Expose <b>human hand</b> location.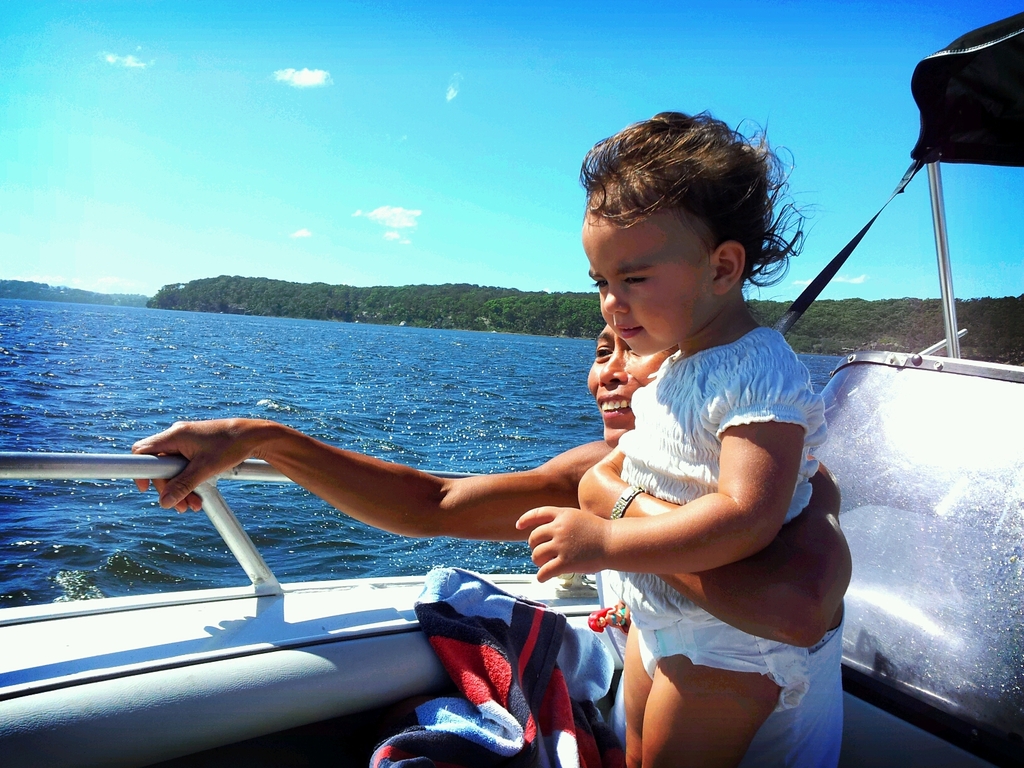
Exposed at (129,419,271,516).
